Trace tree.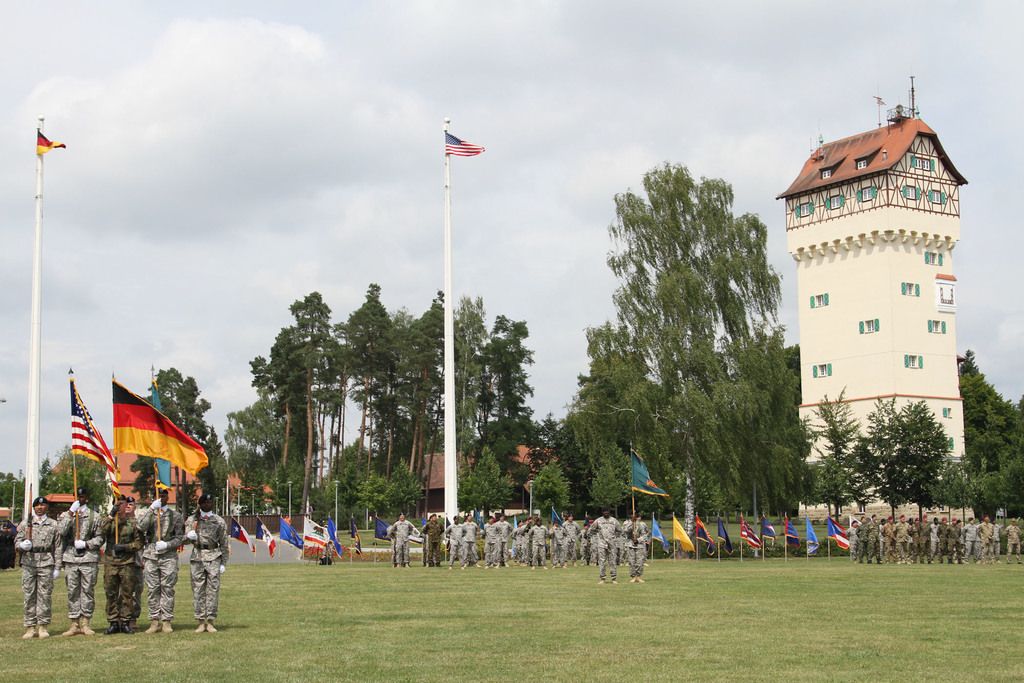
Traced to [left=316, top=432, right=380, bottom=524].
